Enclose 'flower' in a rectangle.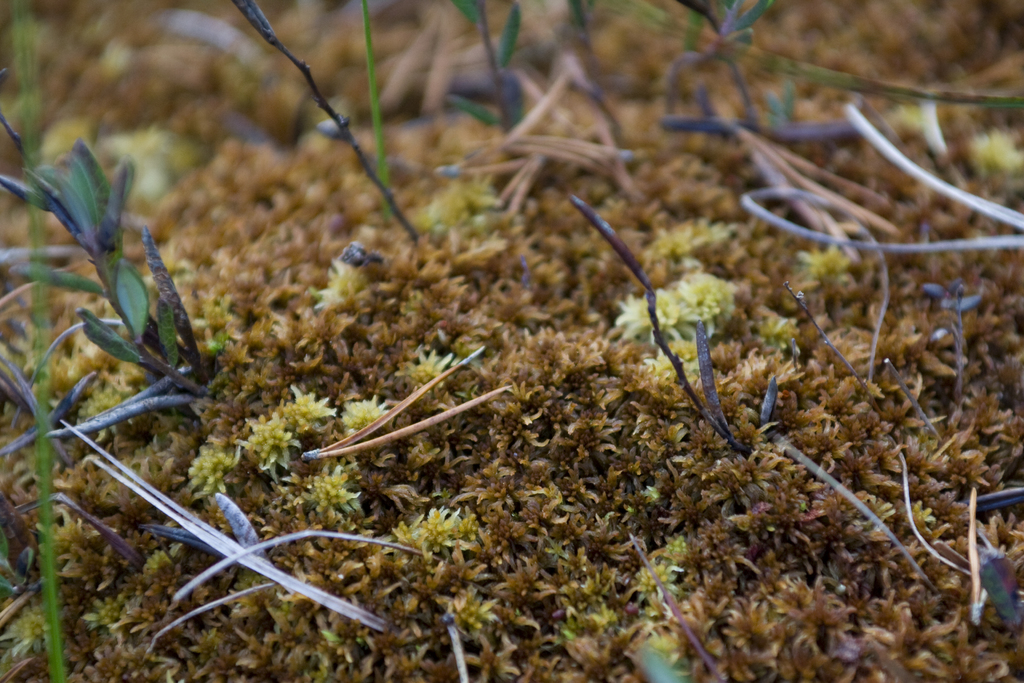
rect(392, 497, 478, 552).
